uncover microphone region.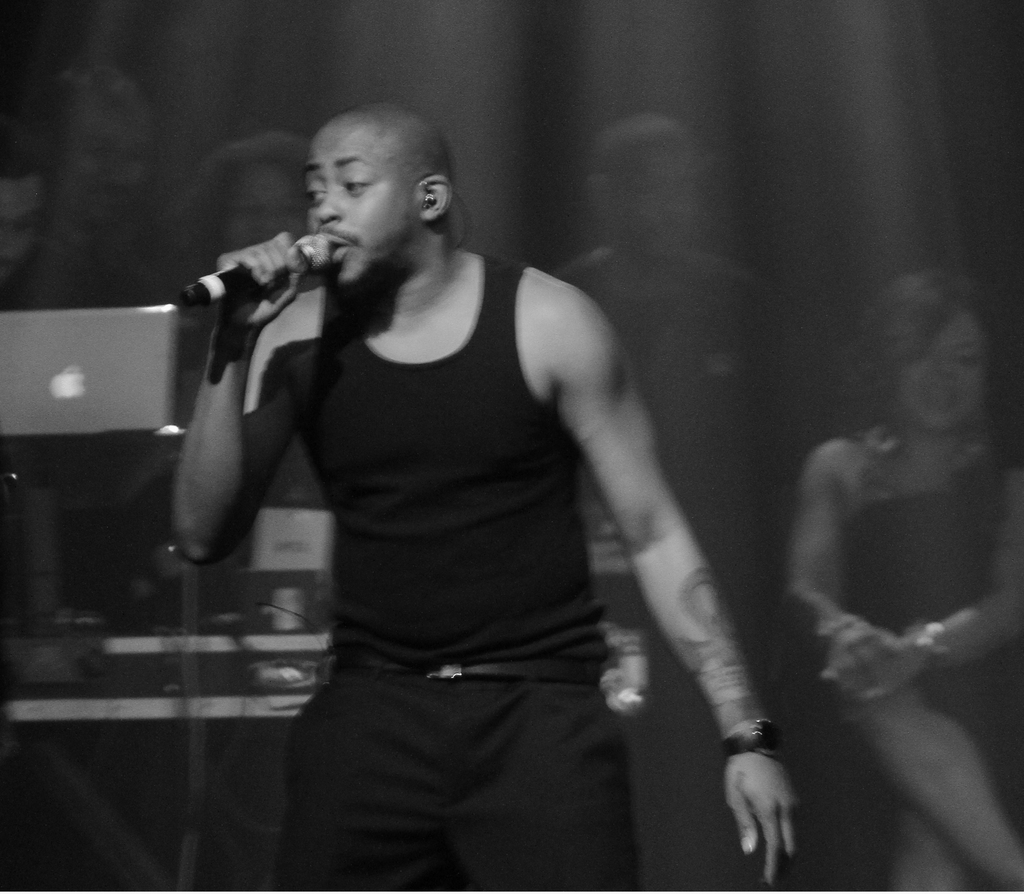
Uncovered: box=[178, 209, 311, 334].
